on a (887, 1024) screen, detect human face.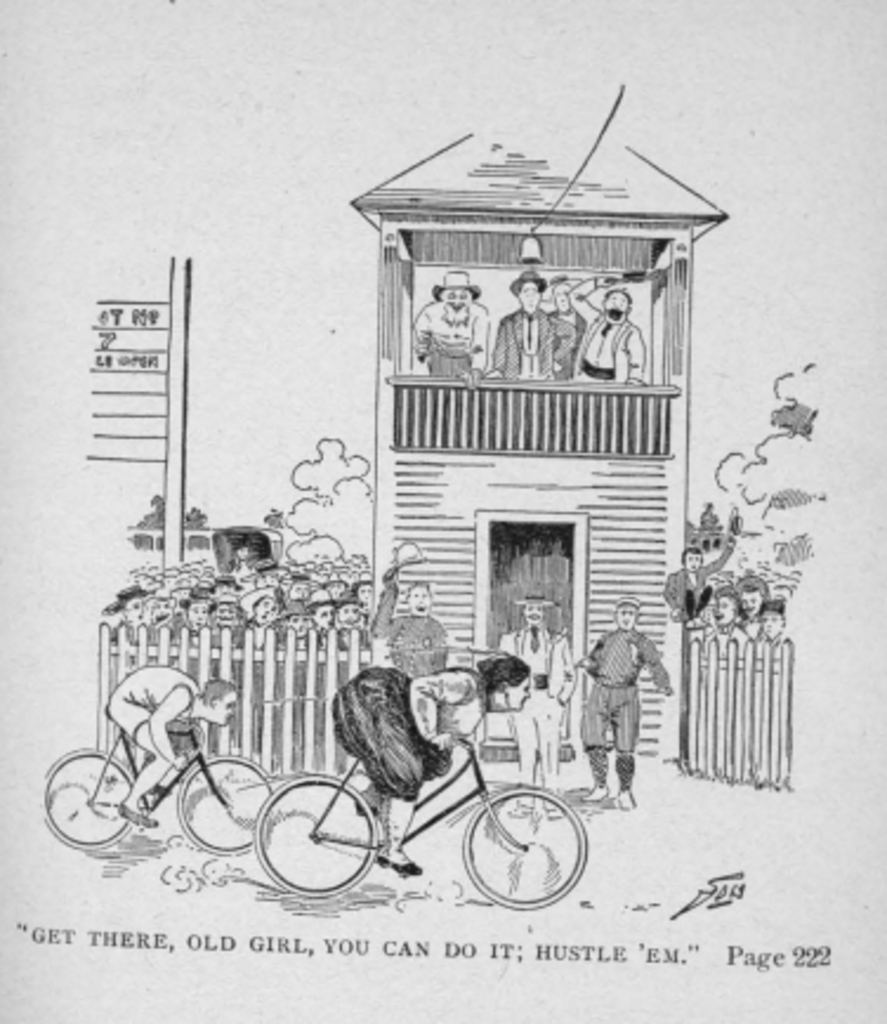
detection(734, 585, 762, 623).
